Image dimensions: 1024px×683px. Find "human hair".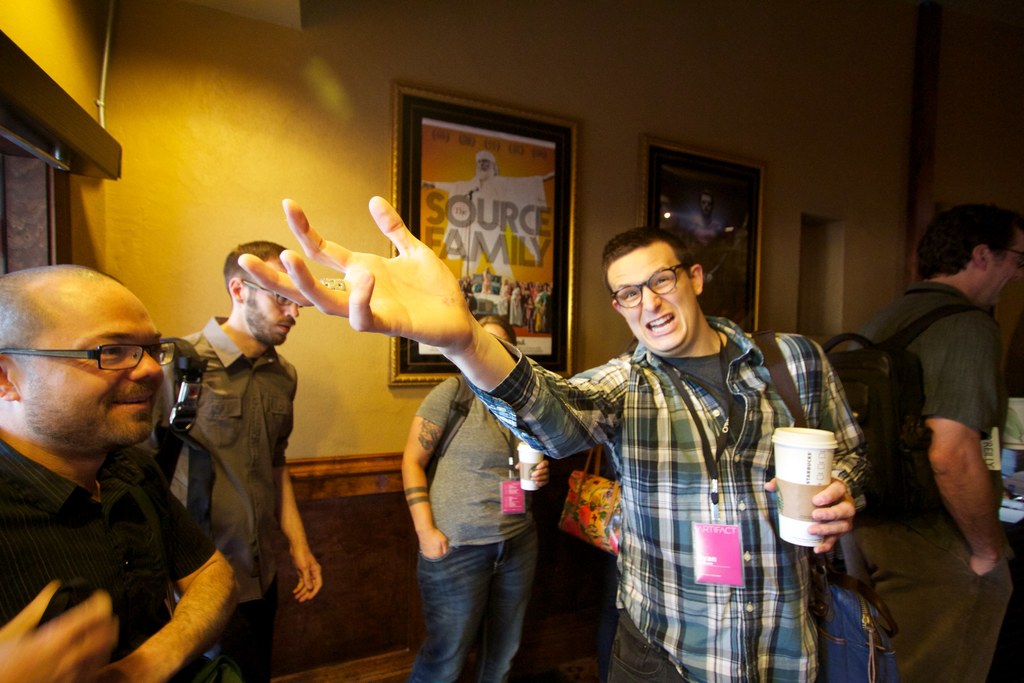
[x1=478, y1=314, x2=517, y2=347].
